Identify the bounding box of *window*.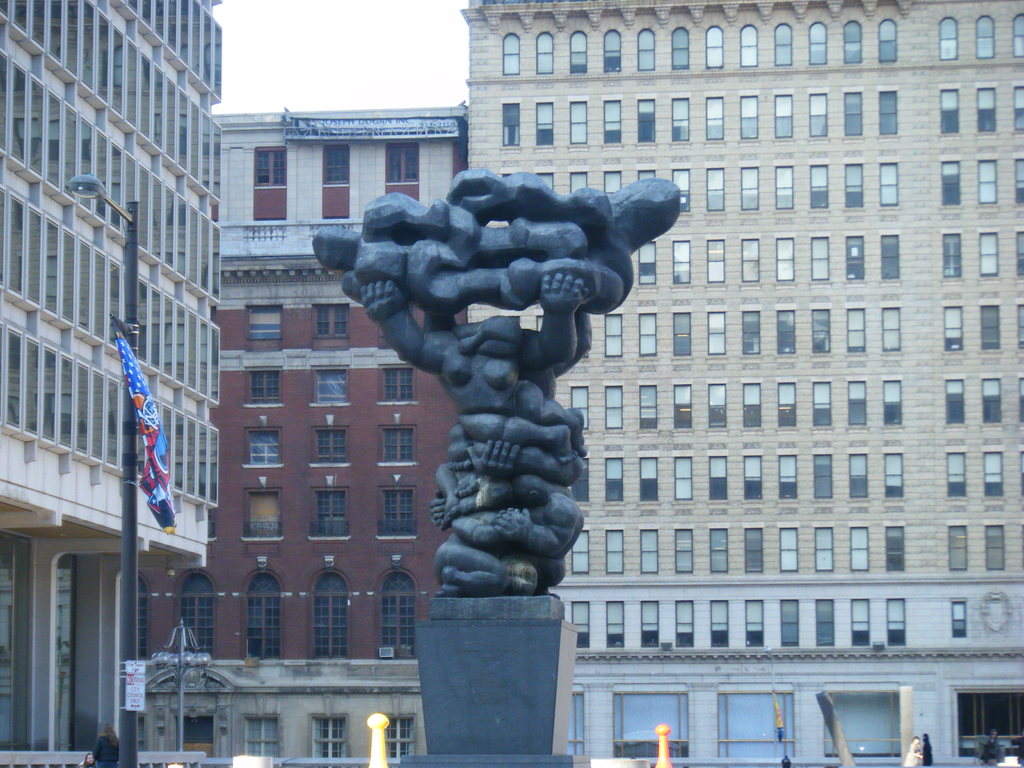
(x1=675, y1=451, x2=696, y2=500).
